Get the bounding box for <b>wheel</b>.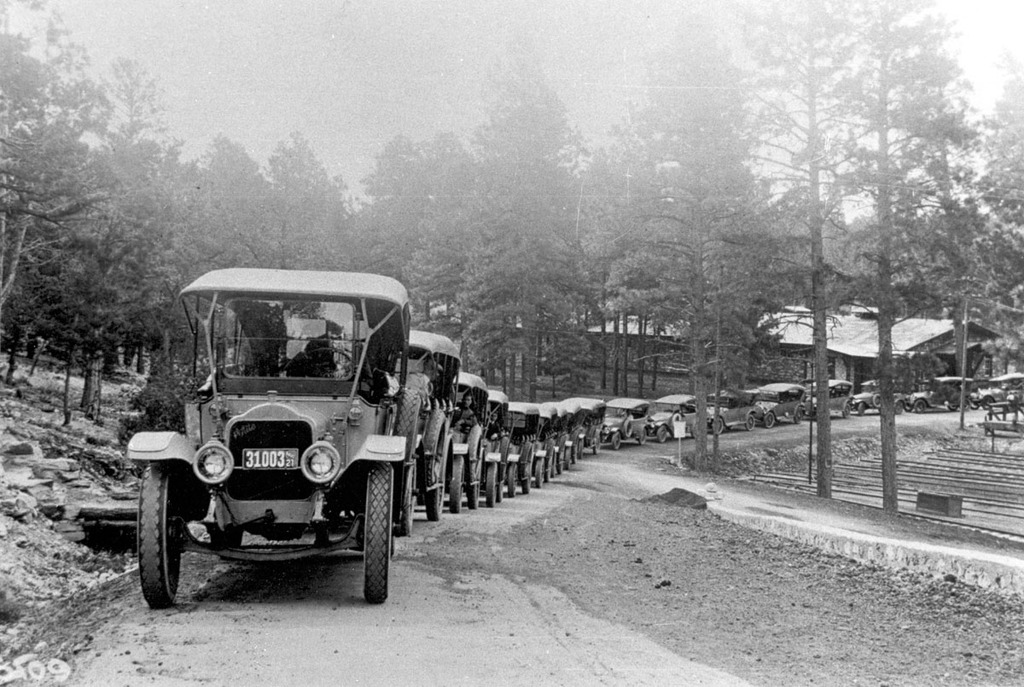
<region>398, 467, 419, 536</region>.
